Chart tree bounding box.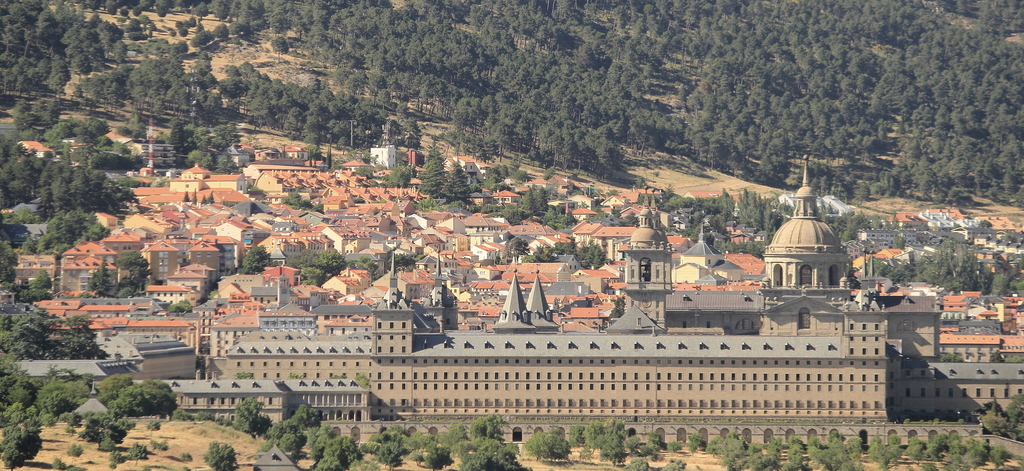
Charted: (0,0,52,93).
